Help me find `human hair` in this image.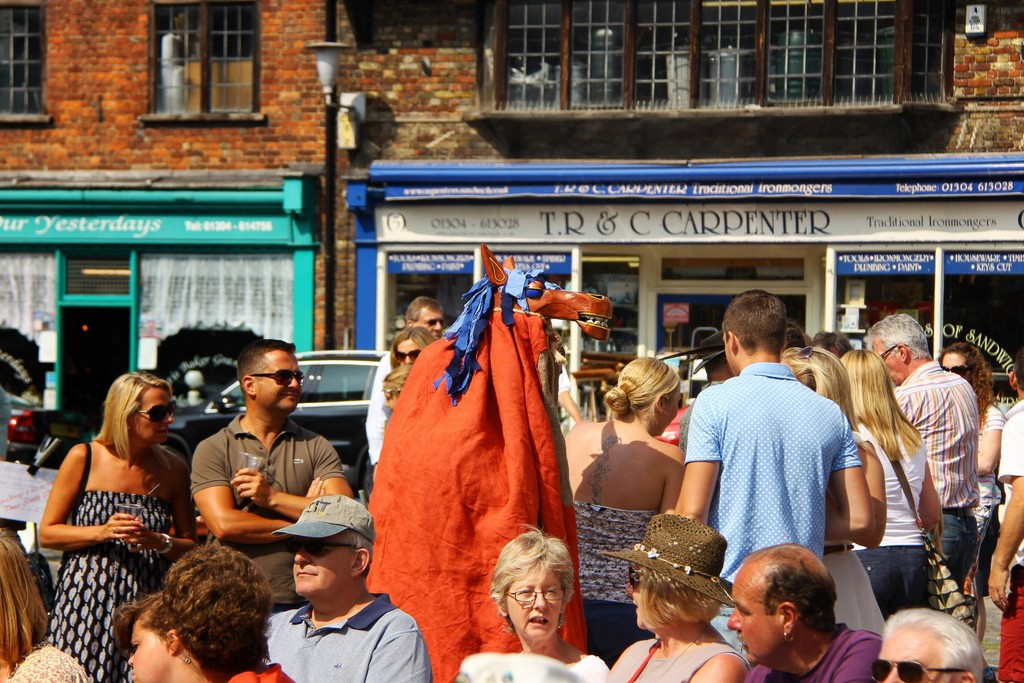
Found it: select_region(719, 287, 784, 357).
